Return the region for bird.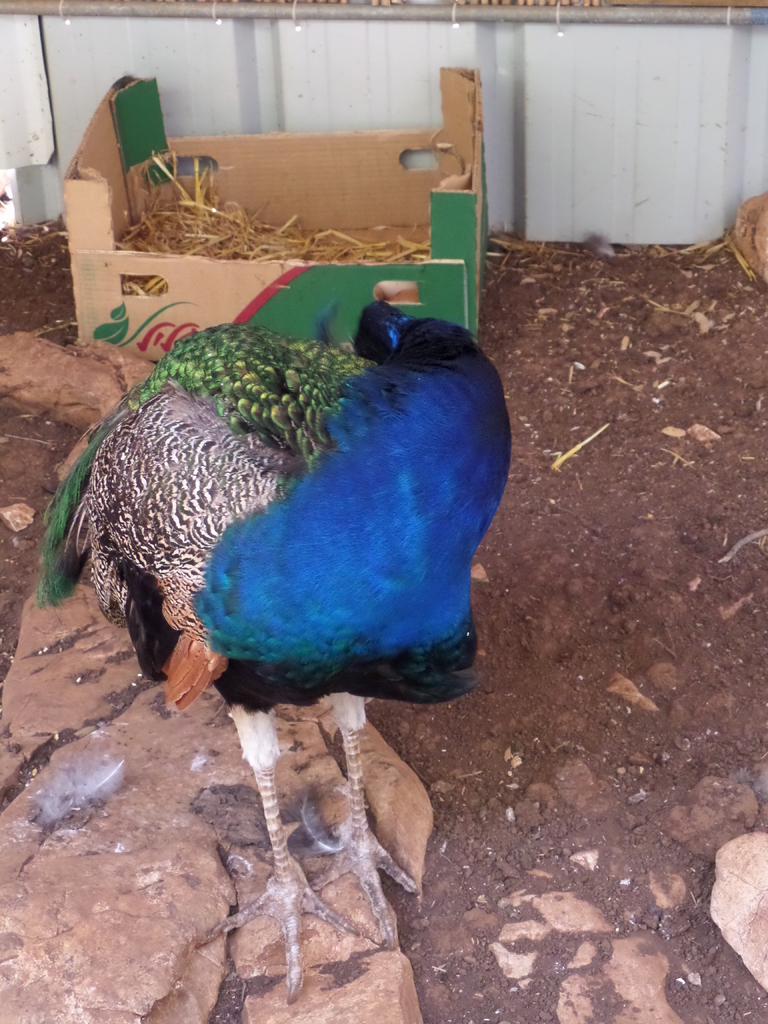
box=[44, 274, 508, 932].
